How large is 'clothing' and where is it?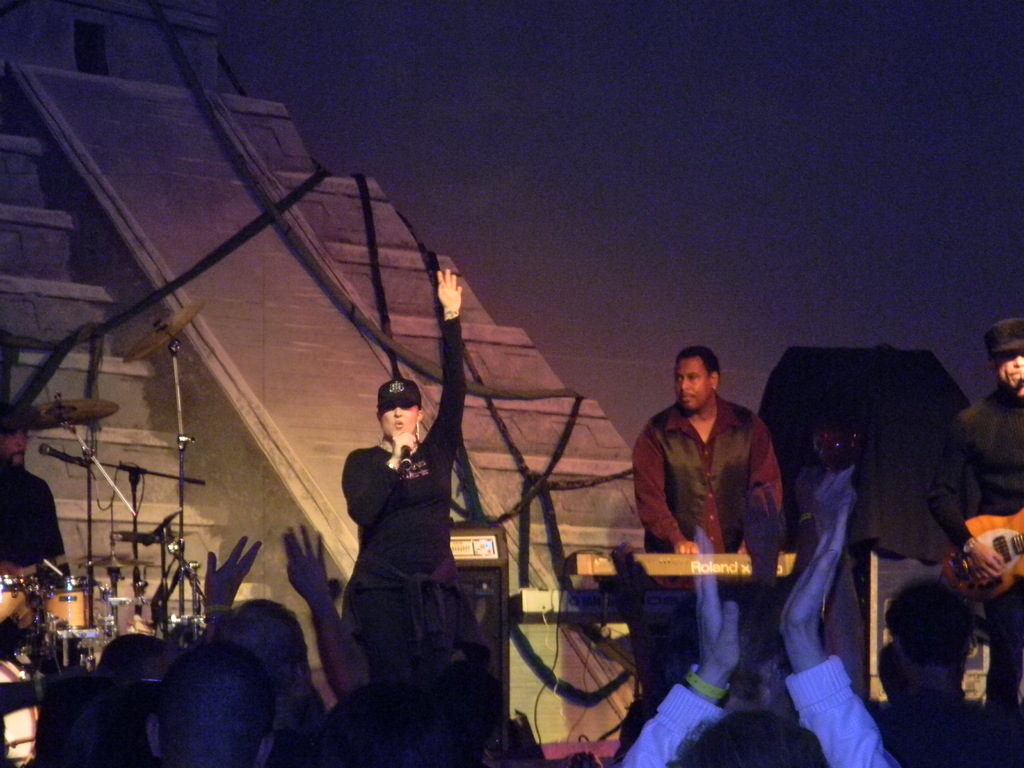
Bounding box: <region>335, 316, 490, 680</region>.
